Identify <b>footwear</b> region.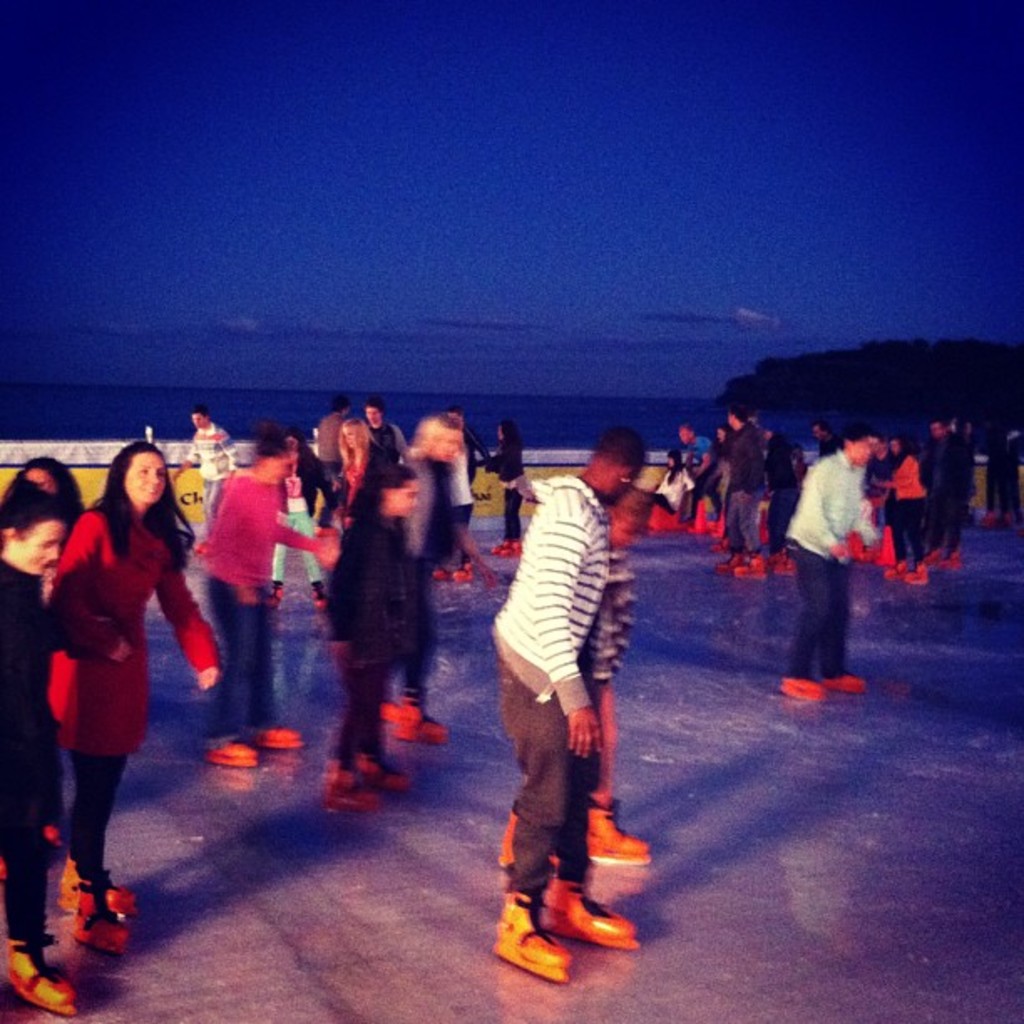
Region: 773:554:798:574.
